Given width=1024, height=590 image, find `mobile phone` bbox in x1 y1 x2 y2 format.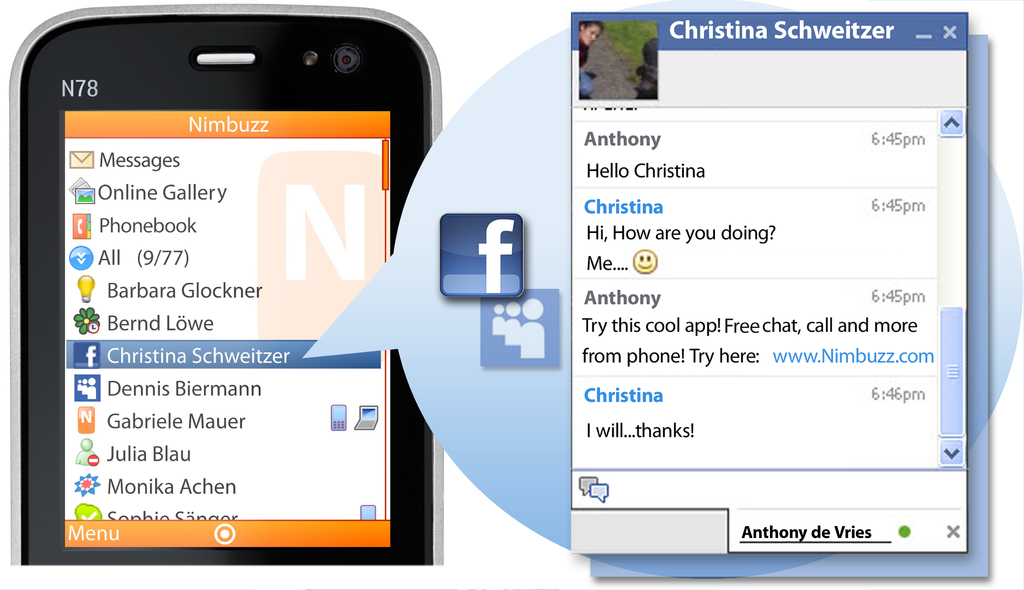
13 3 444 568.
